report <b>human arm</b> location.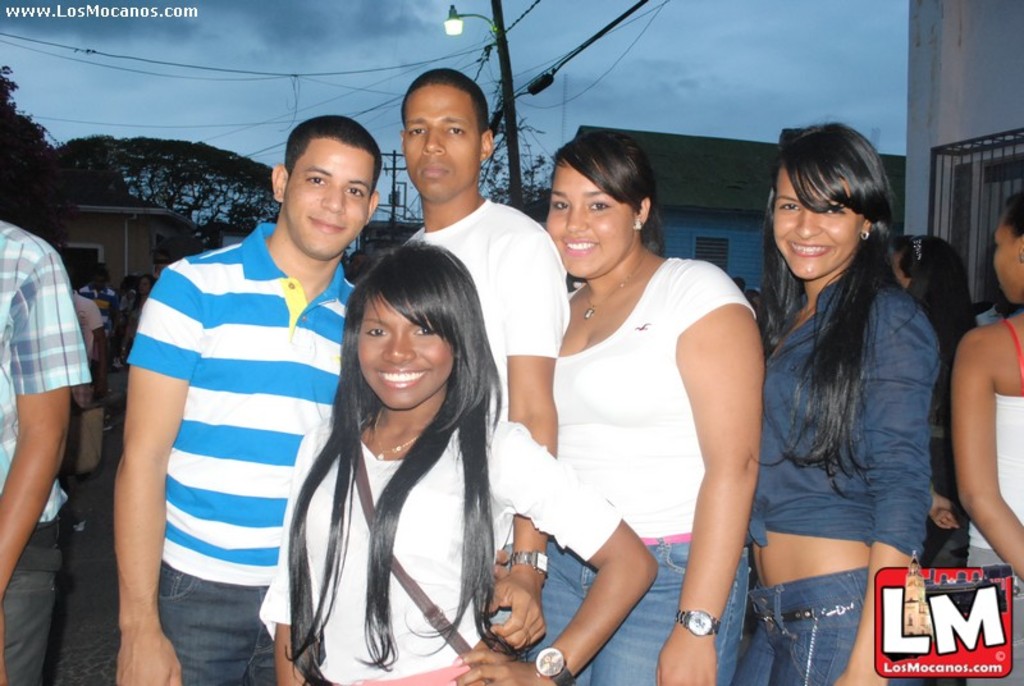
Report: box(828, 301, 938, 685).
